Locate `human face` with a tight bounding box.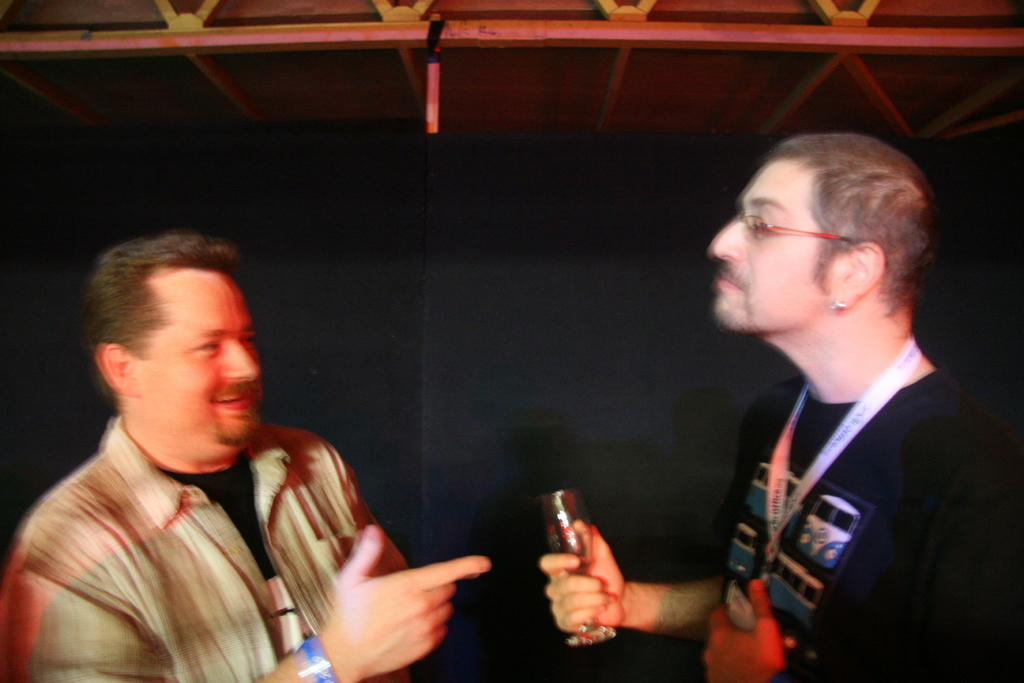
region(711, 156, 841, 320).
